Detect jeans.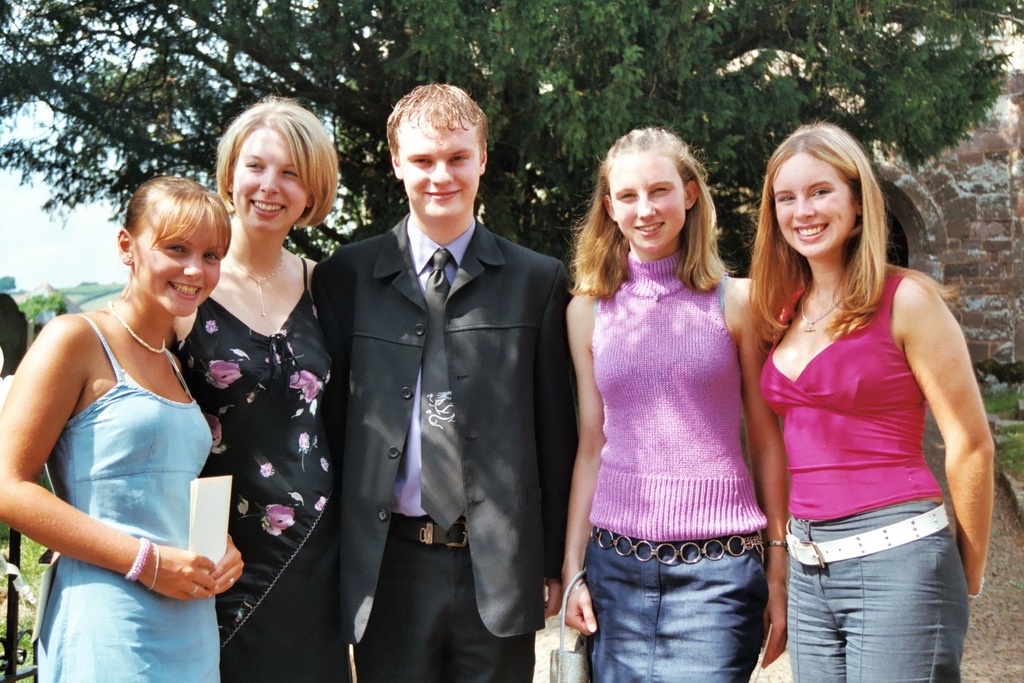
Detected at box(787, 499, 969, 682).
